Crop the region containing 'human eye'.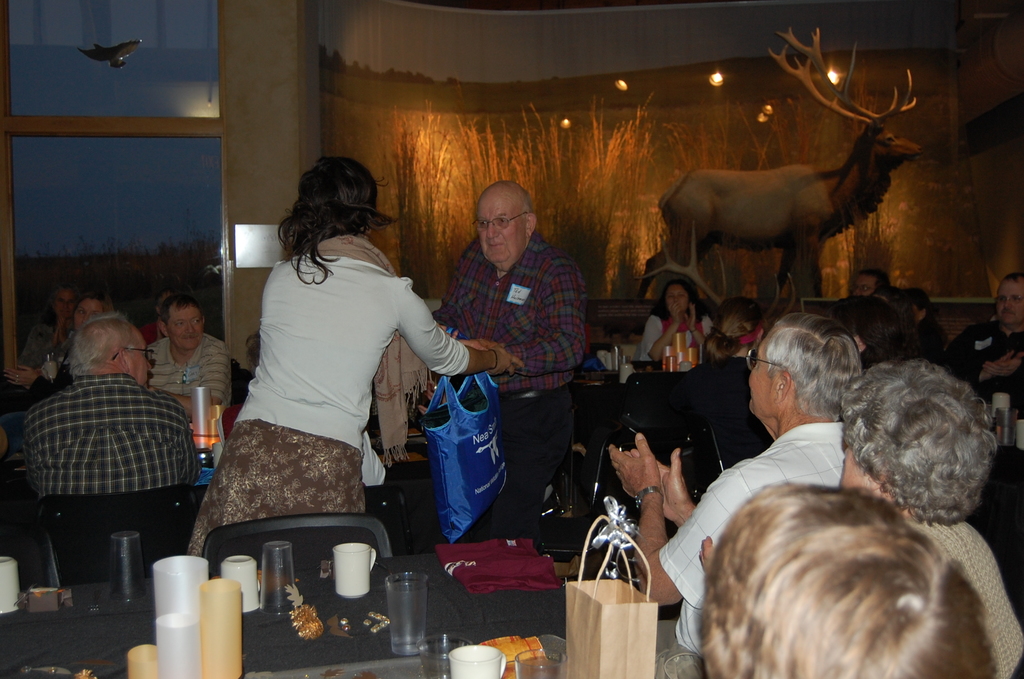
Crop region: [191,317,200,326].
